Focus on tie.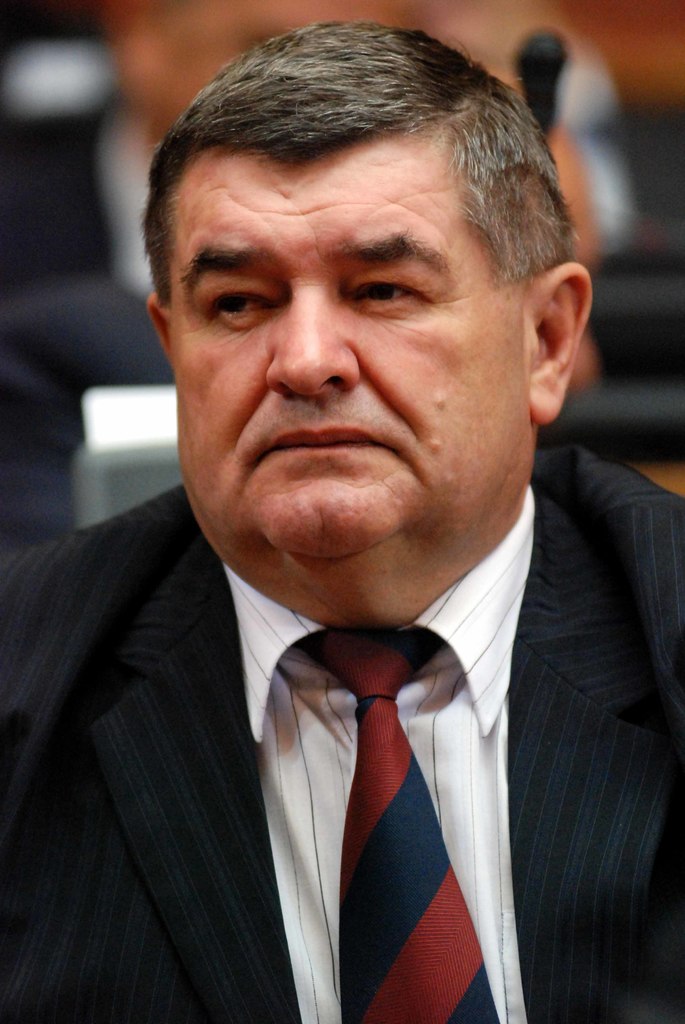
Focused at BBox(287, 629, 501, 1023).
